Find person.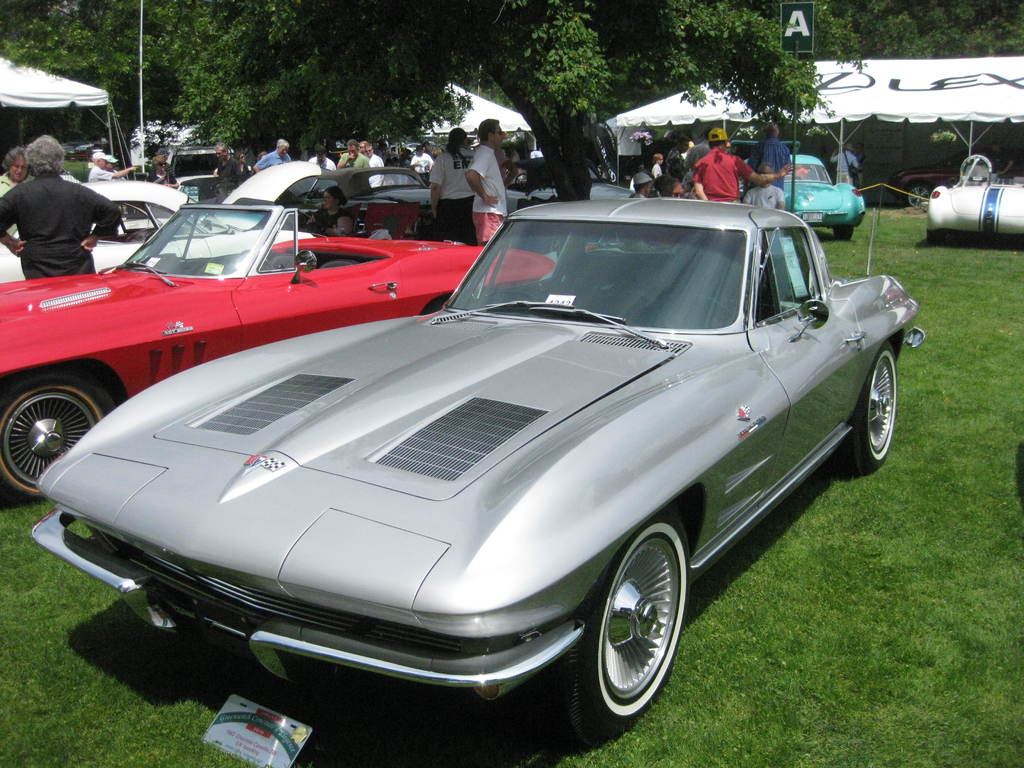
[x1=335, y1=138, x2=368, y2=196].
